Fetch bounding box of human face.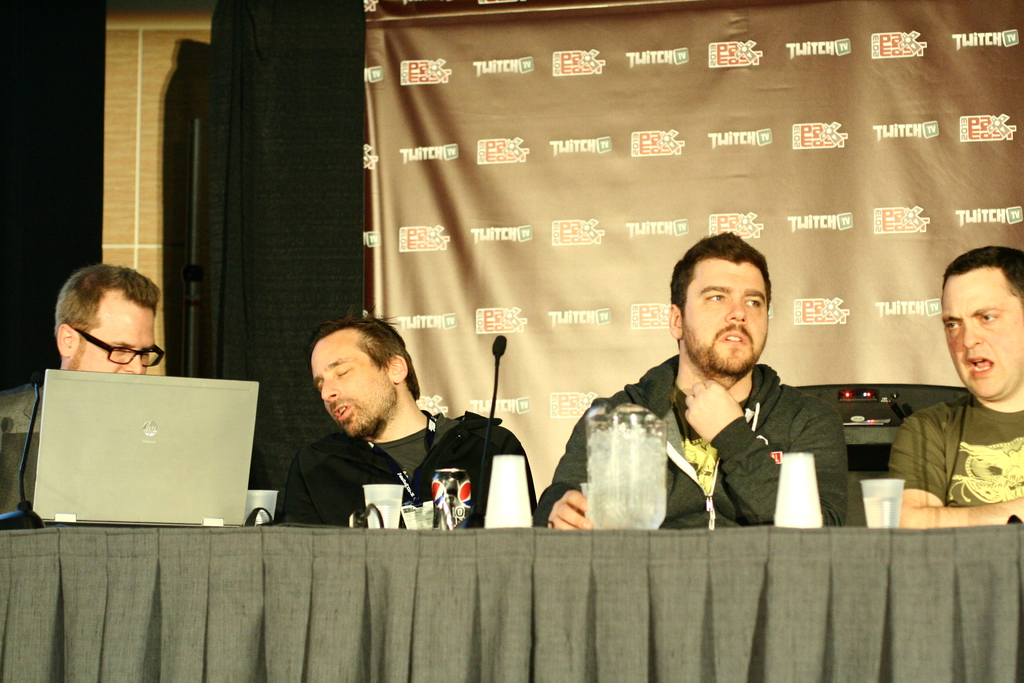
Bbox: <box>76,290,160,372</box>.
